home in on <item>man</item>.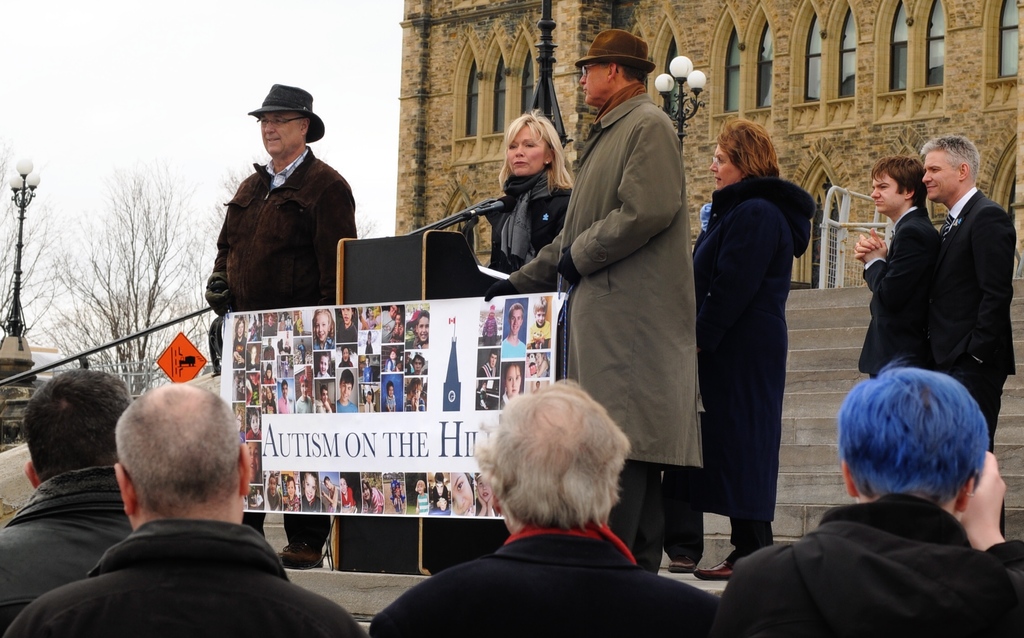
Homed in at bbox(858, 153, 939, 377).
